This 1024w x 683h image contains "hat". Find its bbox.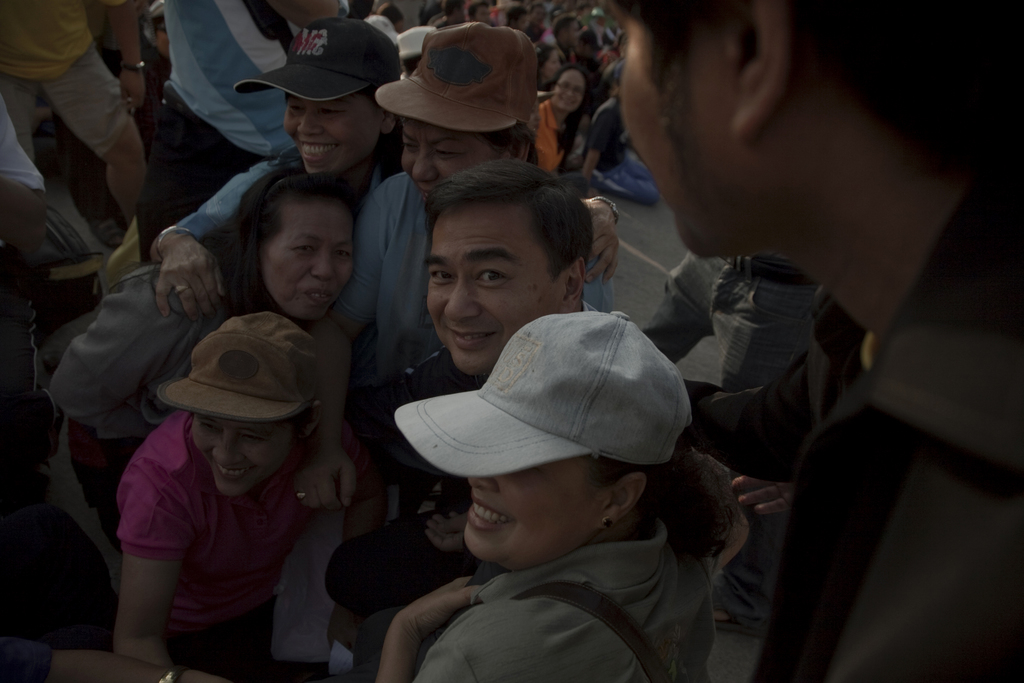
(left=375, top=21, right=532, bottom=136).
